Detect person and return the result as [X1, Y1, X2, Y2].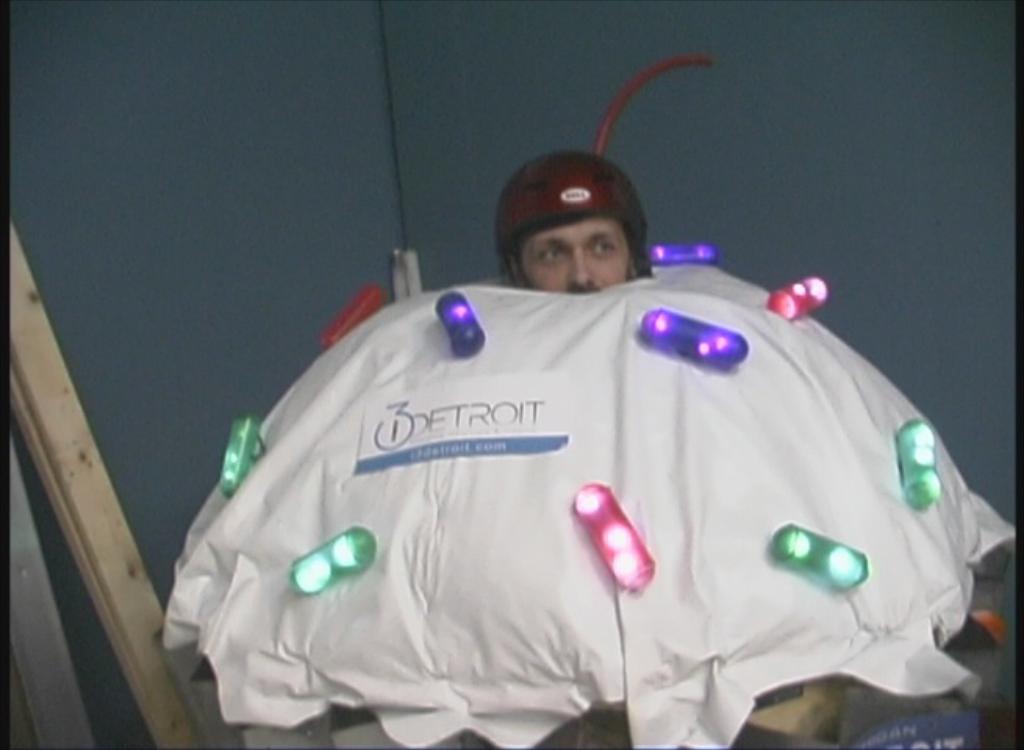
[489, 147, 693, 305].
